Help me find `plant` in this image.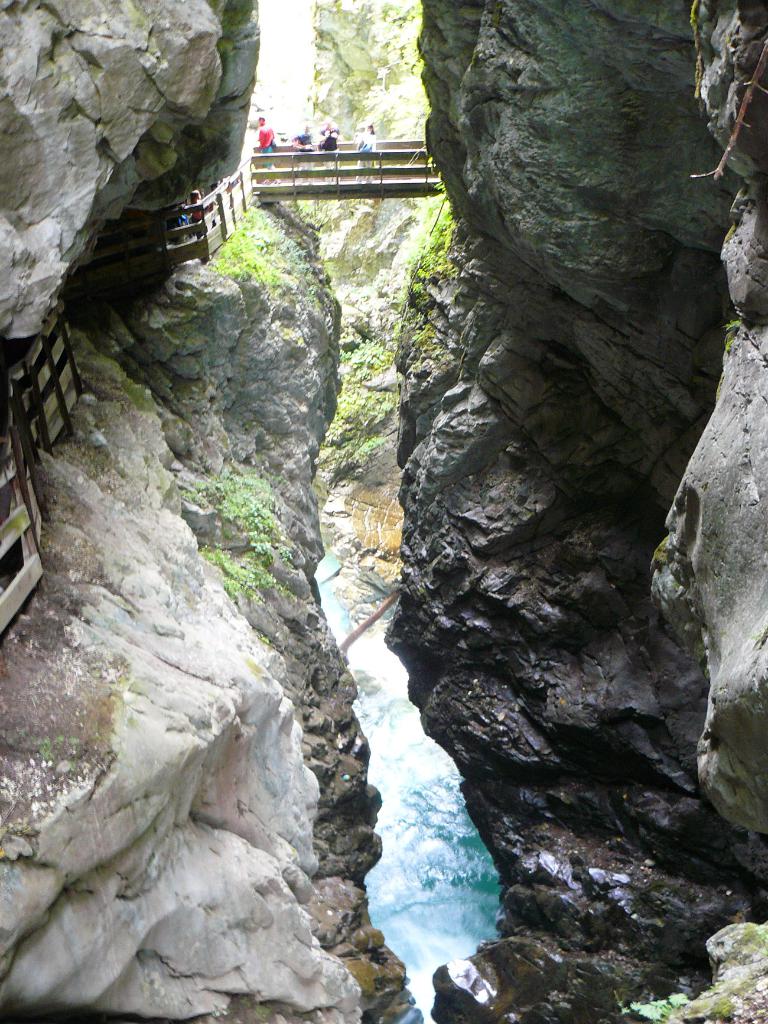
Found it: <bbox>711, 998, 733, 1020</bbox>.
